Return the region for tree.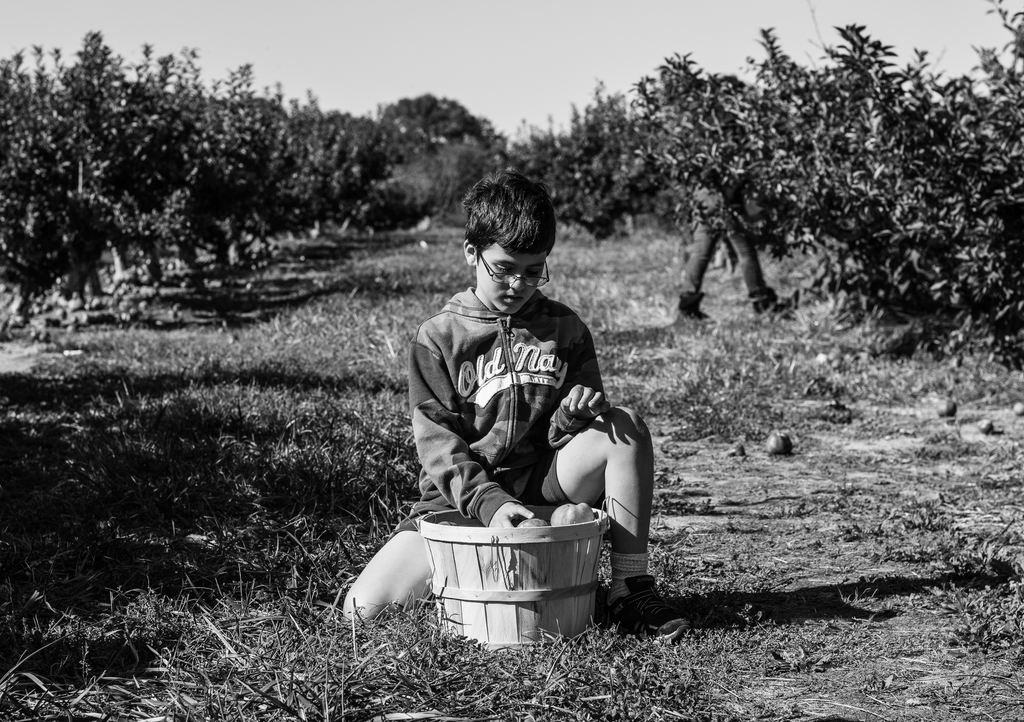
[left=247, top=90, right=349, bottom=230].
